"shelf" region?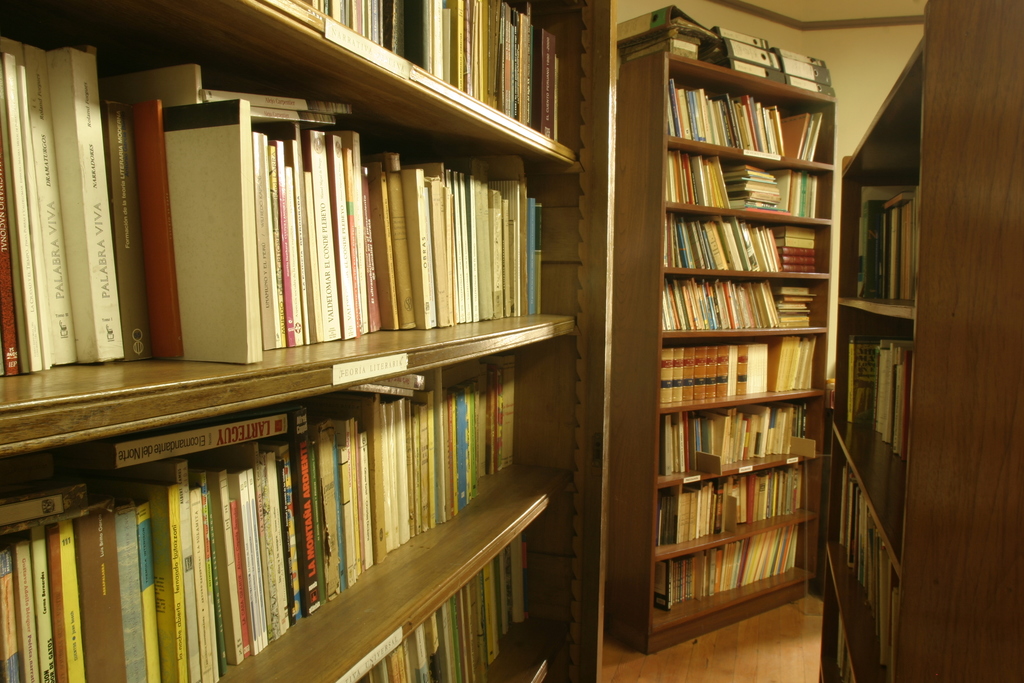
[324, 493, 569, 682]
